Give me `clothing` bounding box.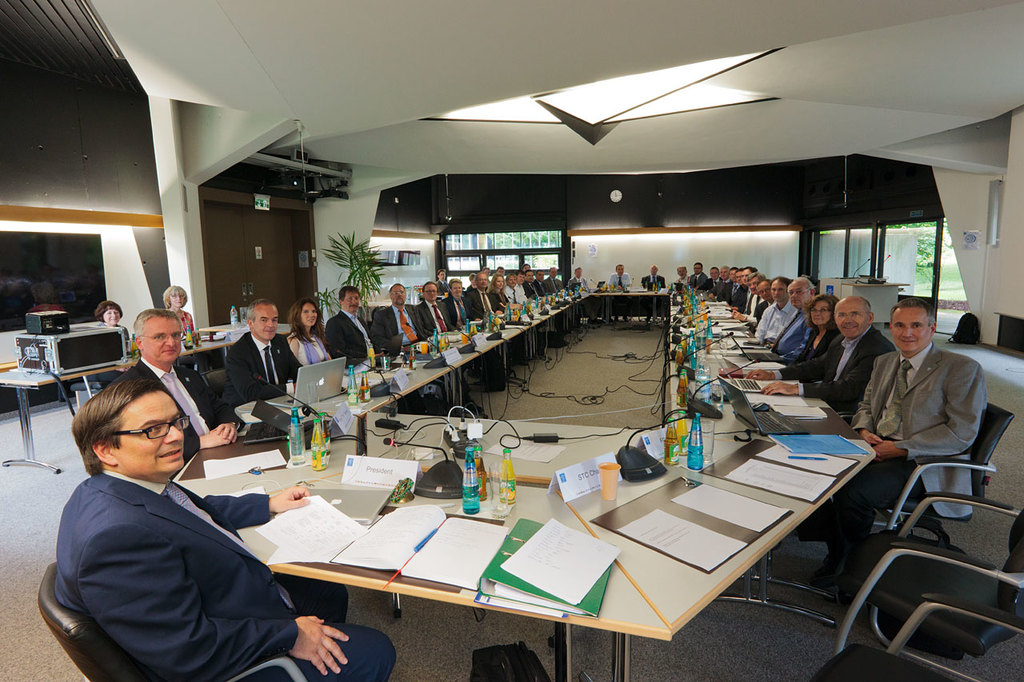
locate(607, 272, 631, 314).
